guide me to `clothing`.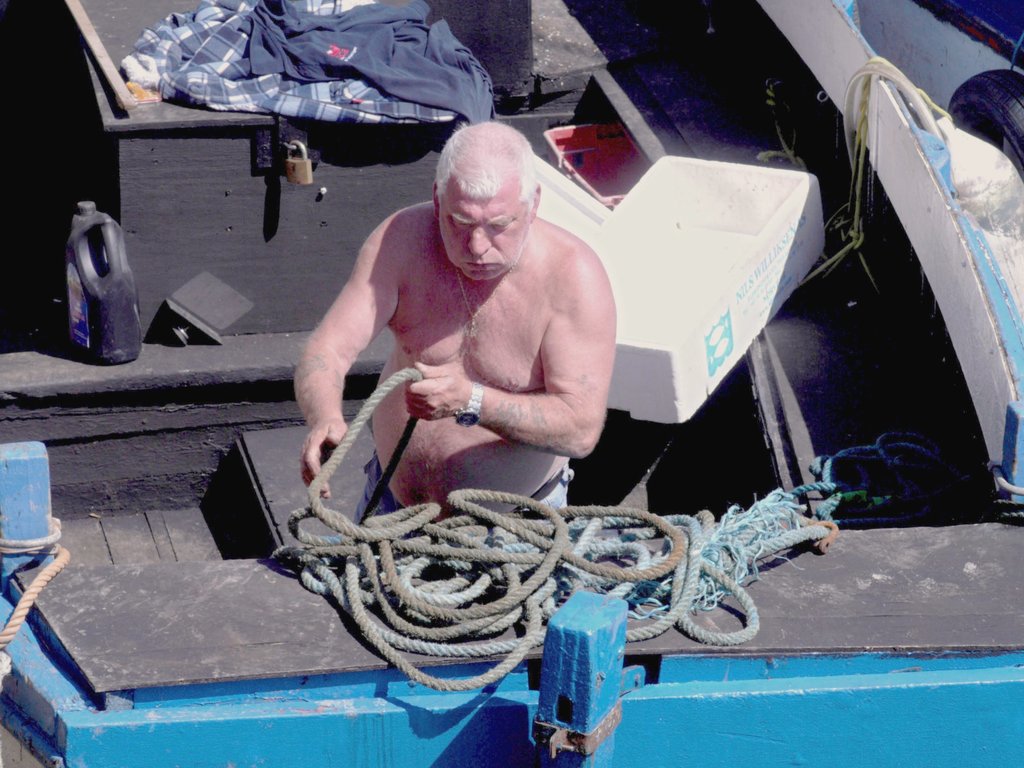
Guidance: x1=353 y1=452 x2=579 y2=531.
